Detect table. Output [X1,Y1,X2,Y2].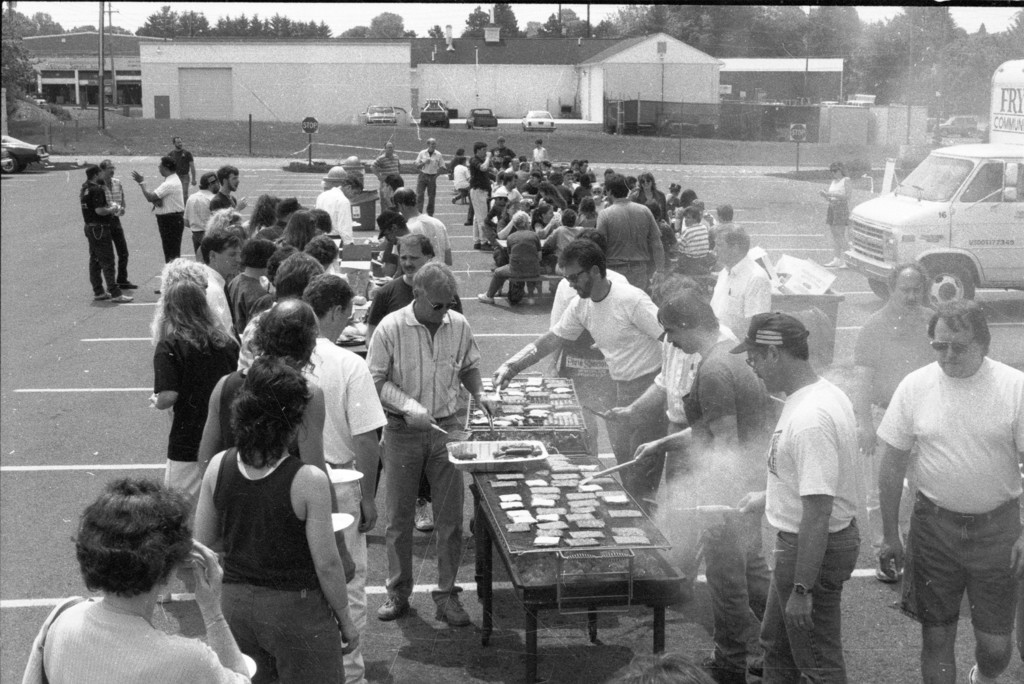
[431,433,716,656].
